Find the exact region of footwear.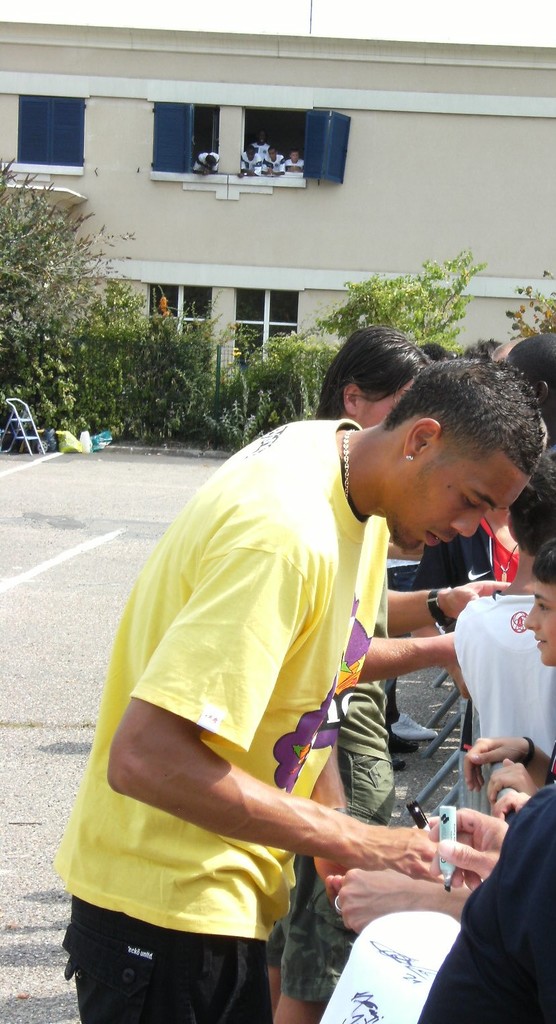
Exact region: 391:715:438:740.
